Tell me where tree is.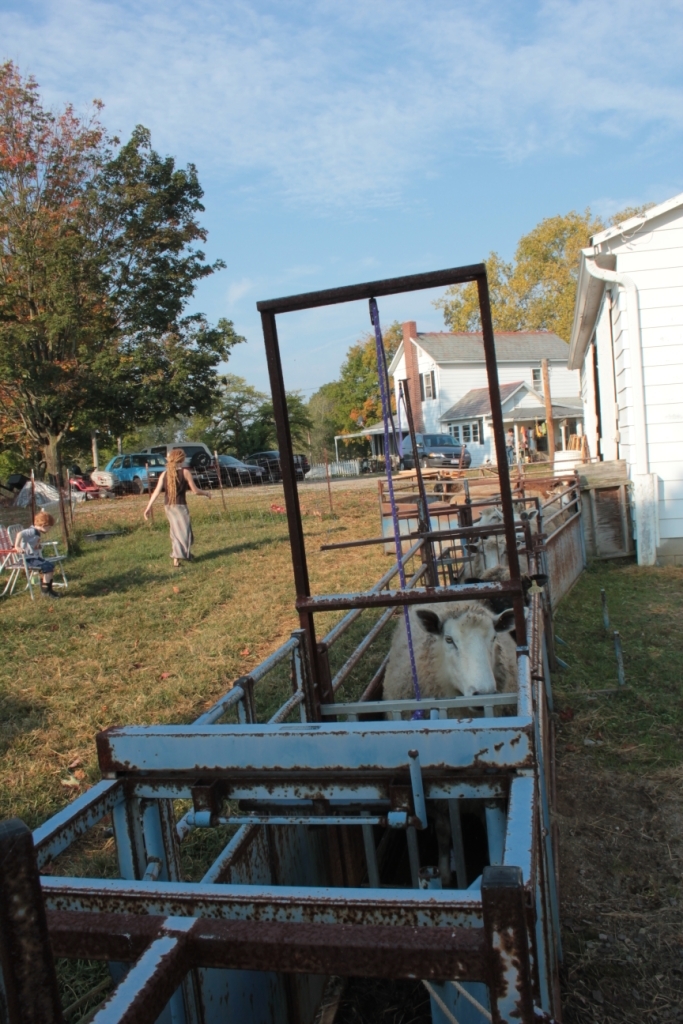
tree is at crop(56, 129, 230, 539).
